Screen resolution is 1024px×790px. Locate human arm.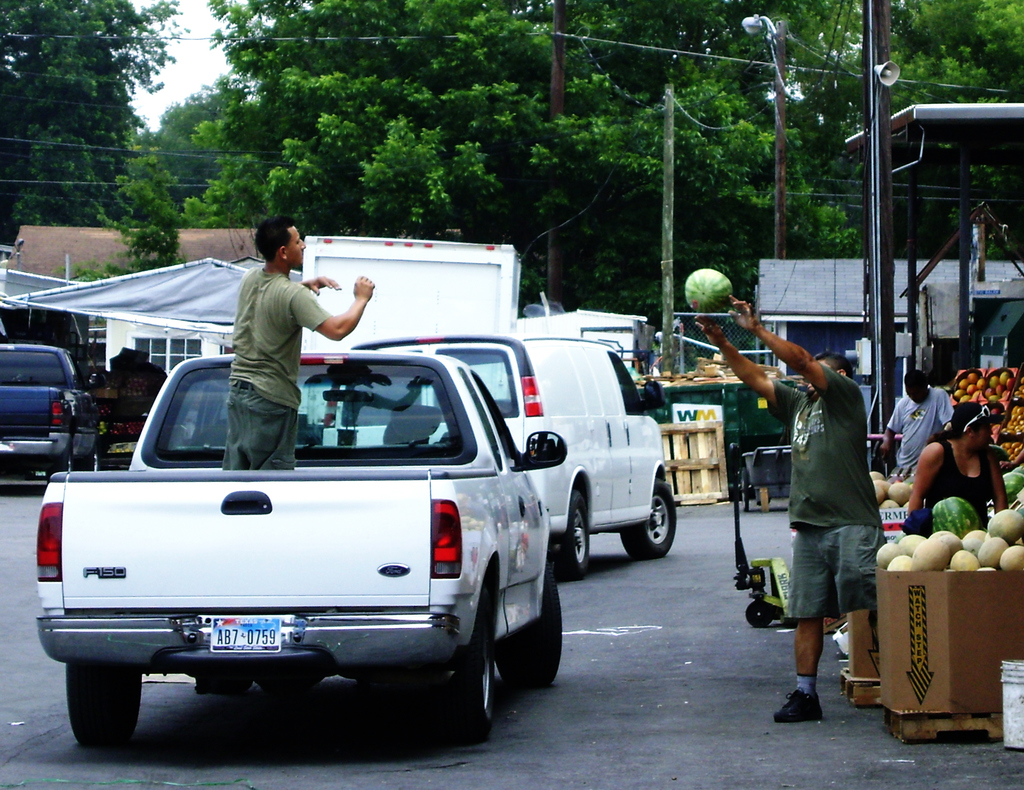
<region>694, 313, 808, 415</region>.
